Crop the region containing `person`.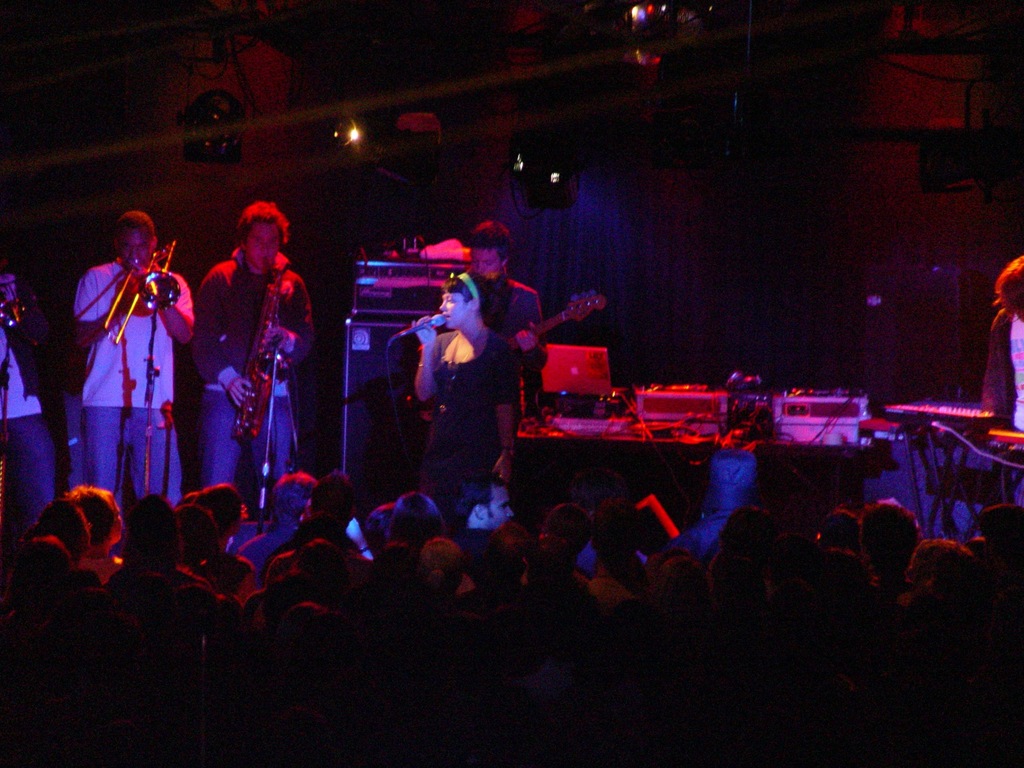
Crop region: box=[729, 502, 786, 591].
